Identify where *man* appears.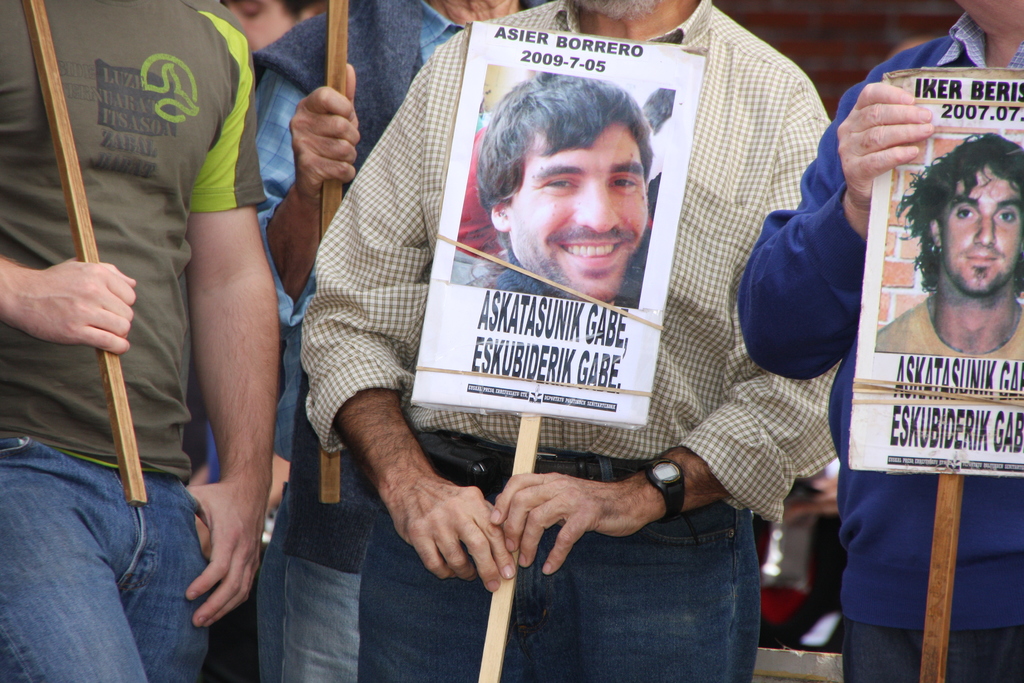
Appears at (735,0,1023,682).
